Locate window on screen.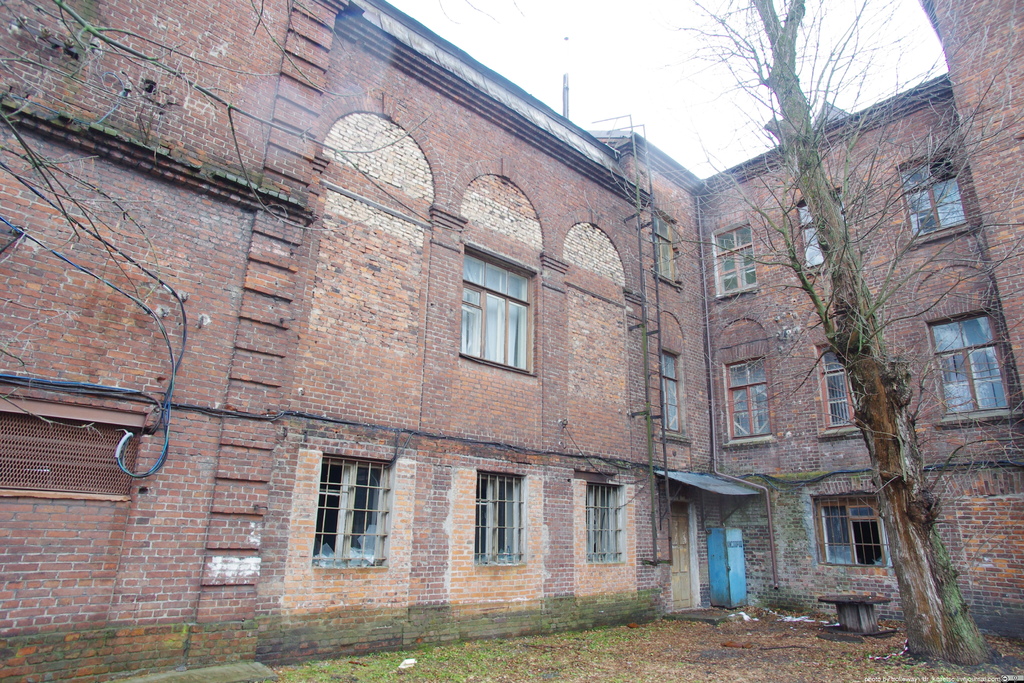
On screen at x1=653, y1=320, x2=695, y2=431.
